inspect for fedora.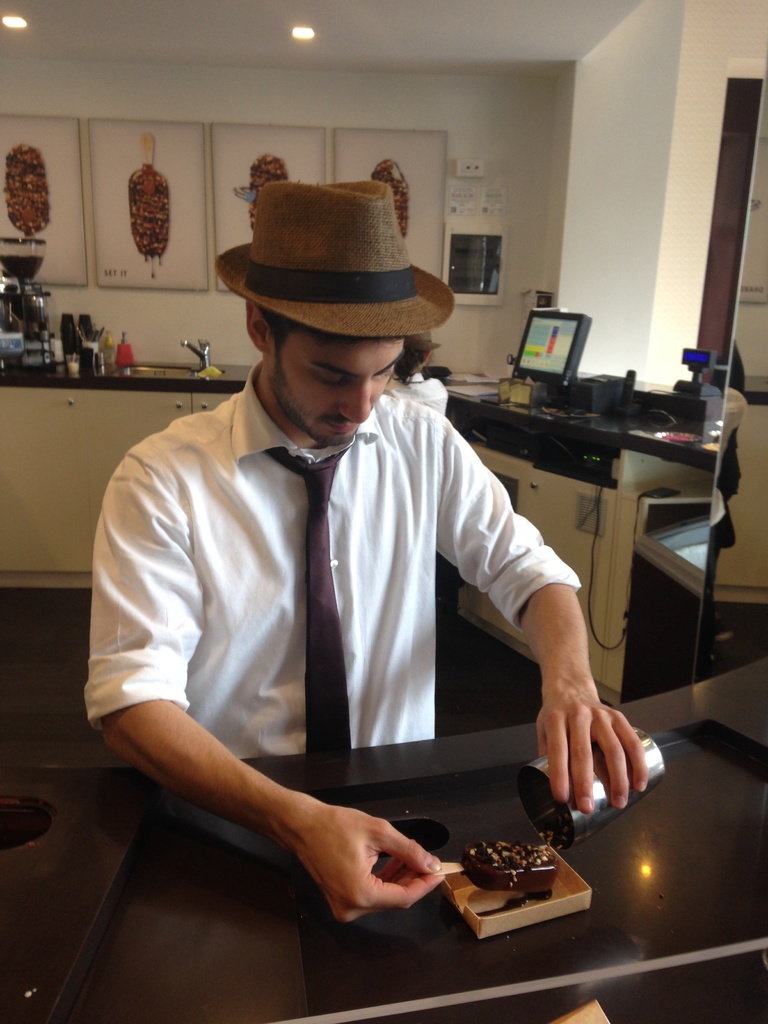
Inspection: crop(216, 173, 457, 340).
